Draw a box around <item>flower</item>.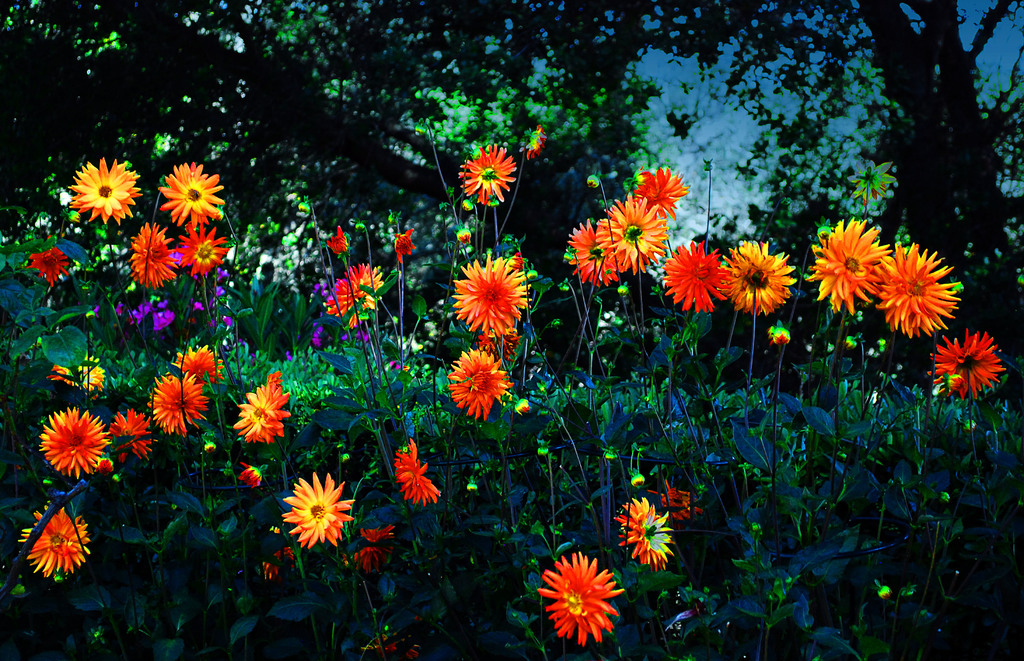
(881, 236, 961, 334).
